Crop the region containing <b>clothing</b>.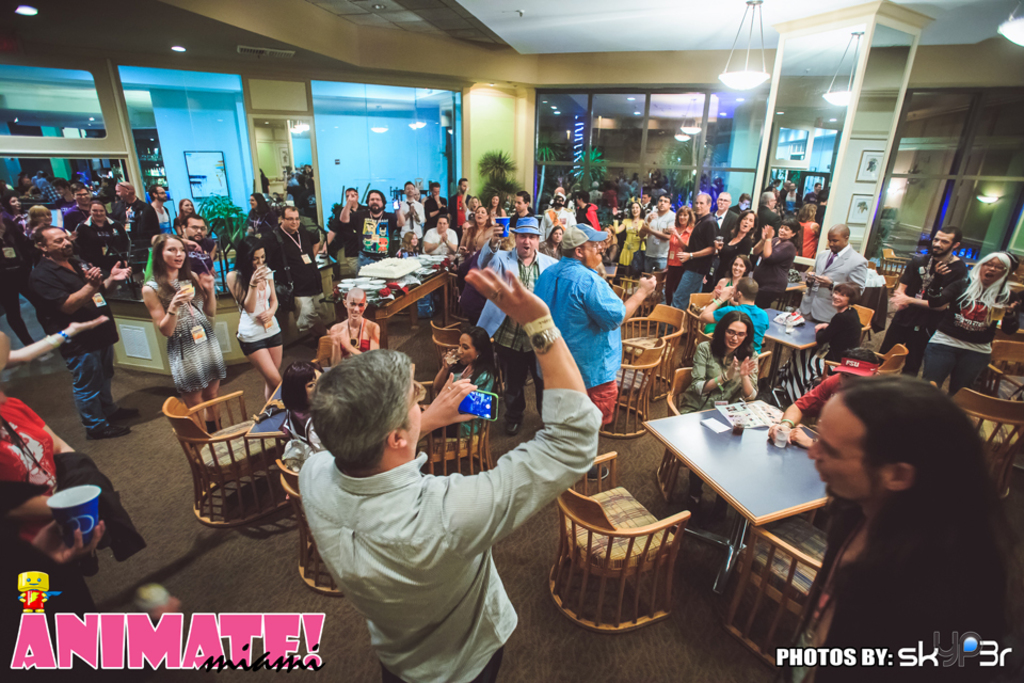
Crop region: crop(93, 220, 116, 260).
